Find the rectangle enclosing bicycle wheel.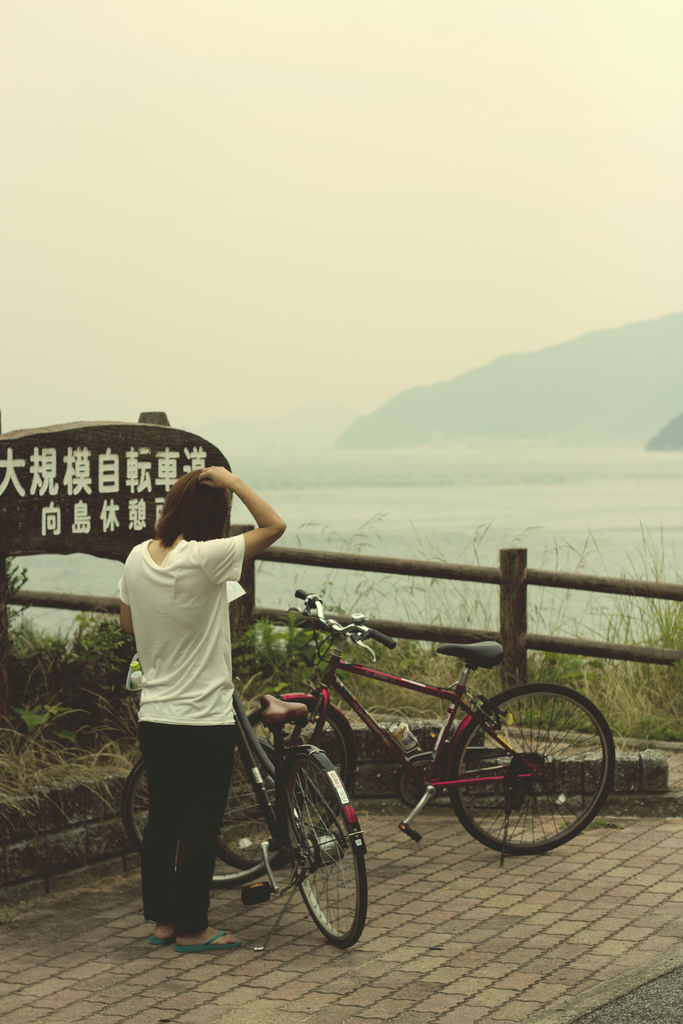
[281,744,365,952].
